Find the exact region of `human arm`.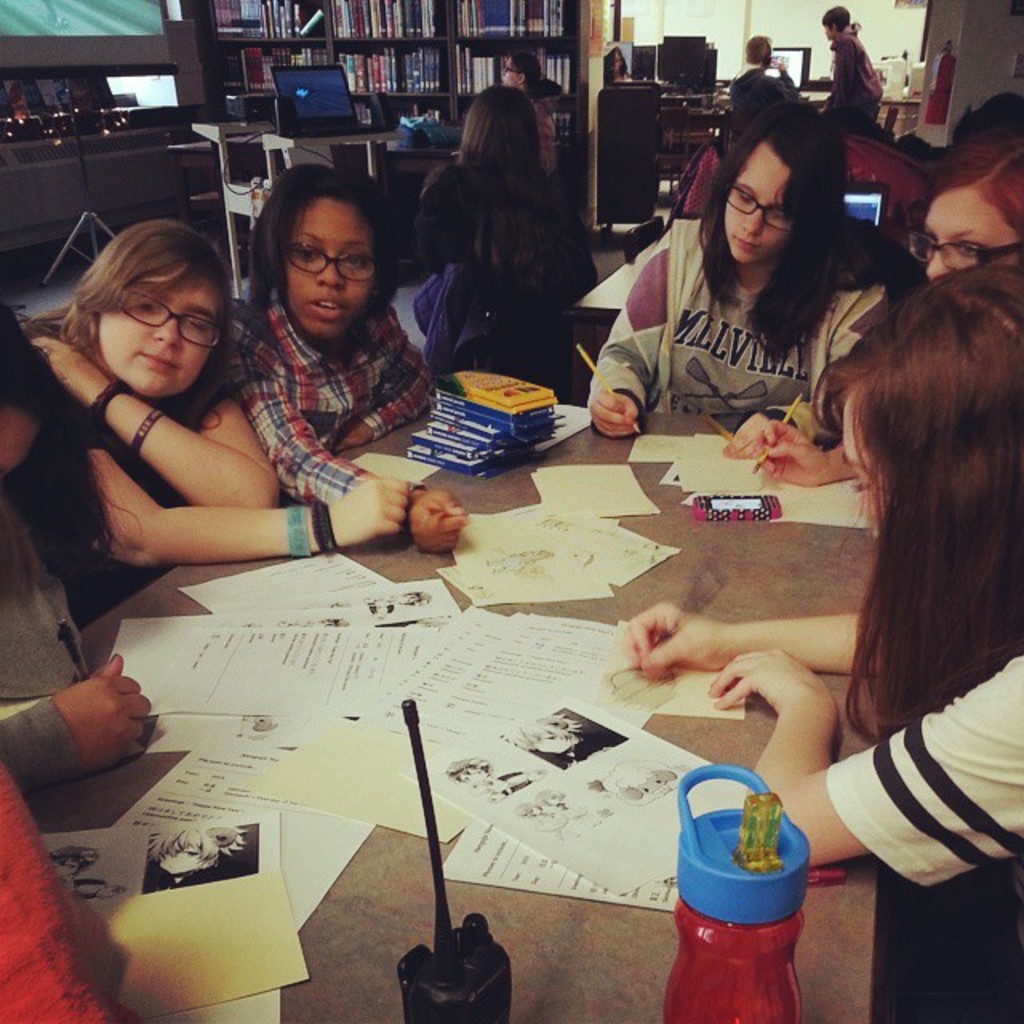
Exact region: [336, 326, 456, 453].
